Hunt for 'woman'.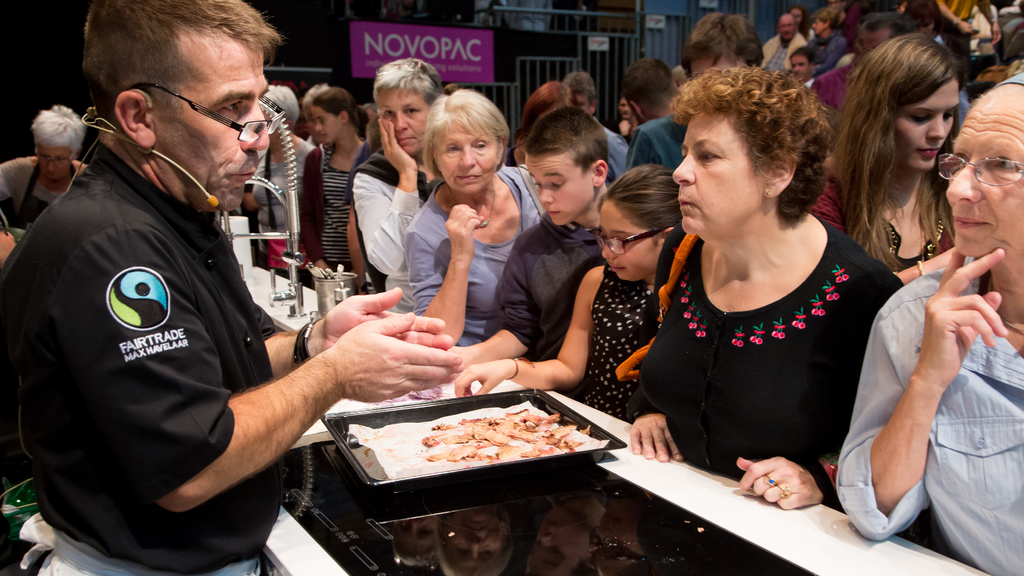
Hunted down at bbox=[399, 86, 550, 340].
